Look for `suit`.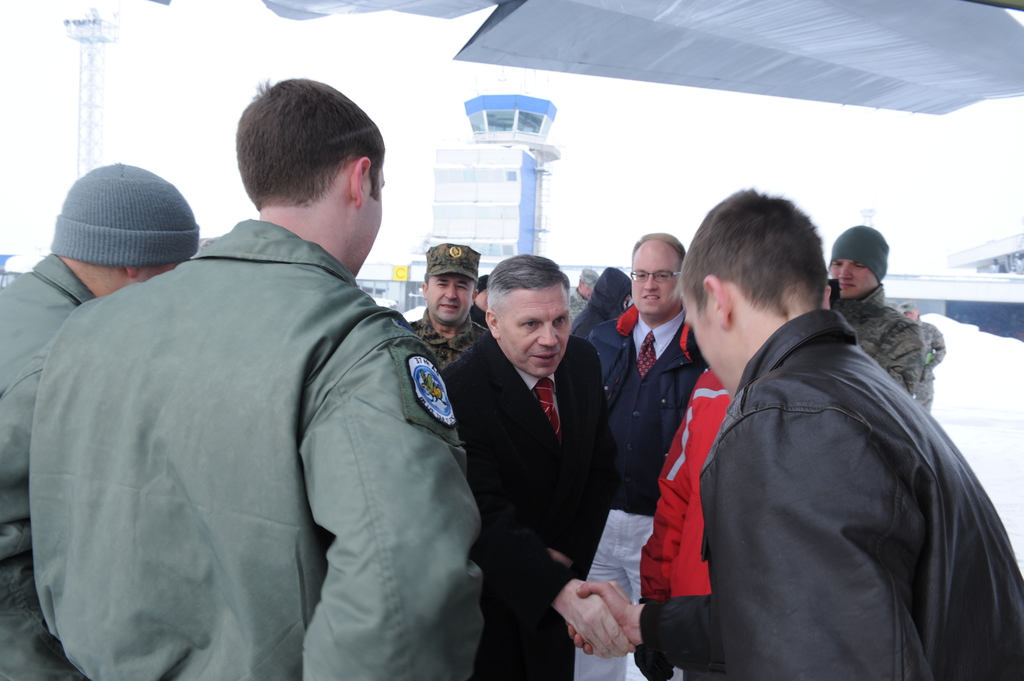
Found: <region>440, 331, 617, 680</region>.
